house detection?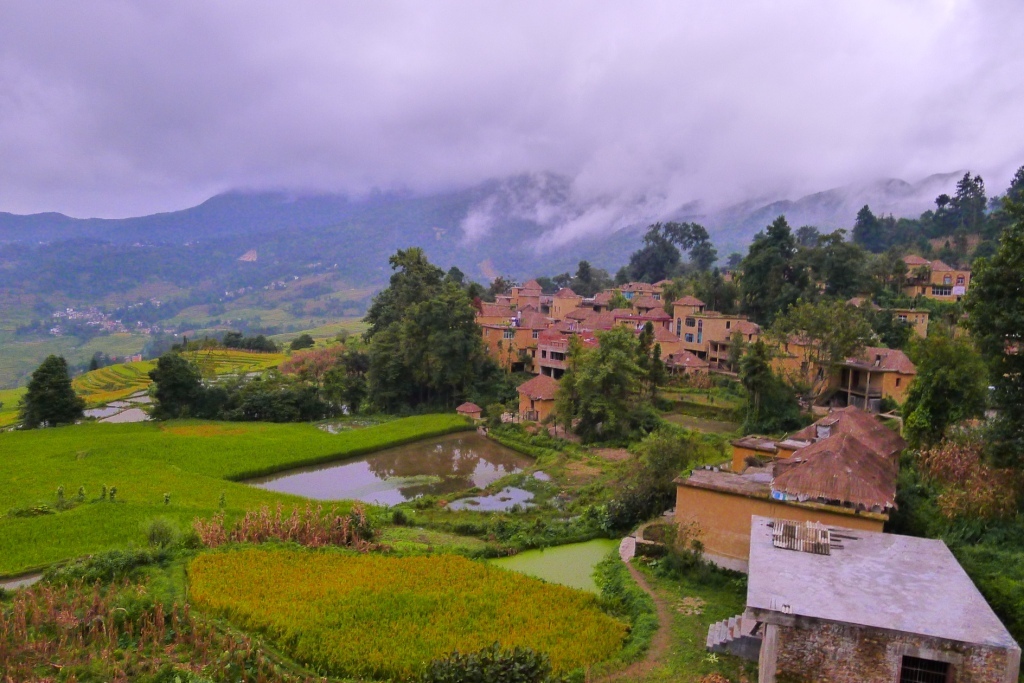
pyautogui.locateOnScreen(646, 325, 683, 360)
